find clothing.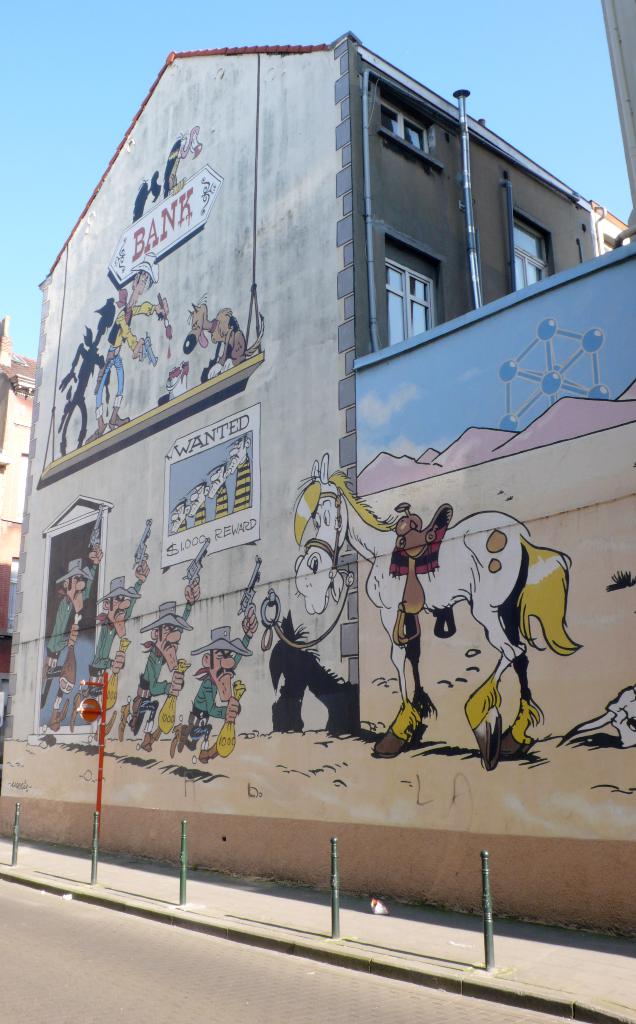
x1=124, y1=643, x2=171, y2=736.
